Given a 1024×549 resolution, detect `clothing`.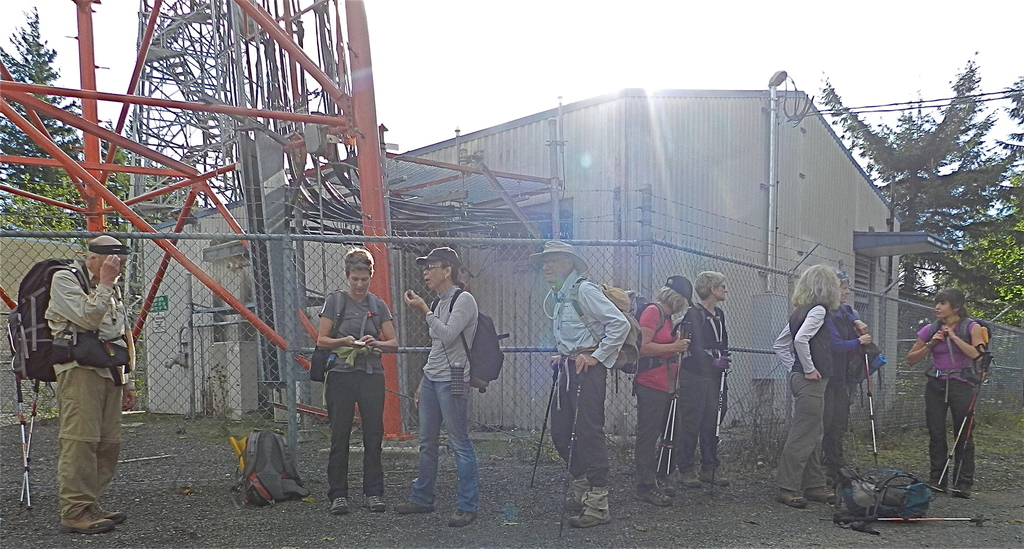
(left=627, top=307, right=687, bottom=467).
